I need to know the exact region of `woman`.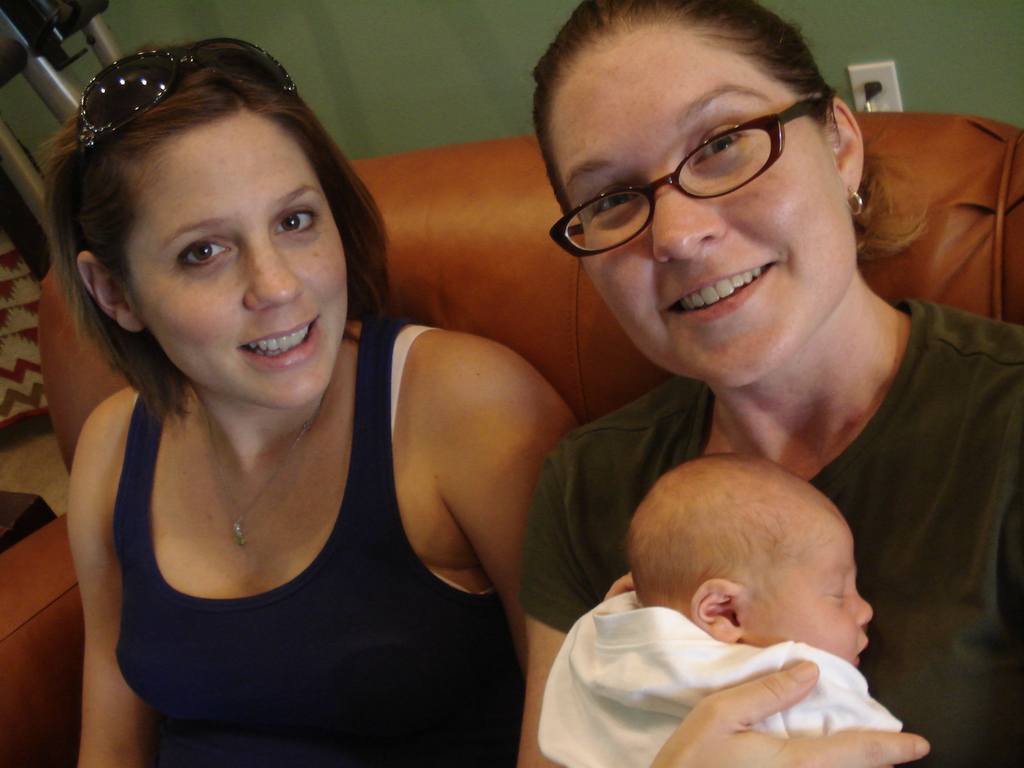
Region: box=[510, 0, 1023, 767].
